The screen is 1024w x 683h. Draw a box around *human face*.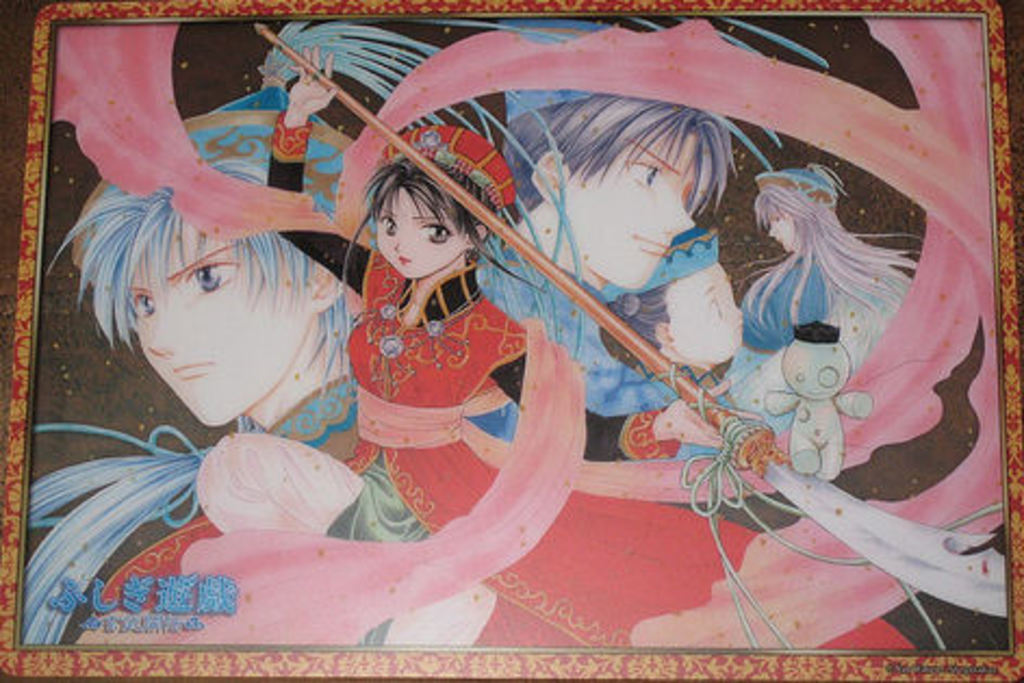
[126,215,310,425].
